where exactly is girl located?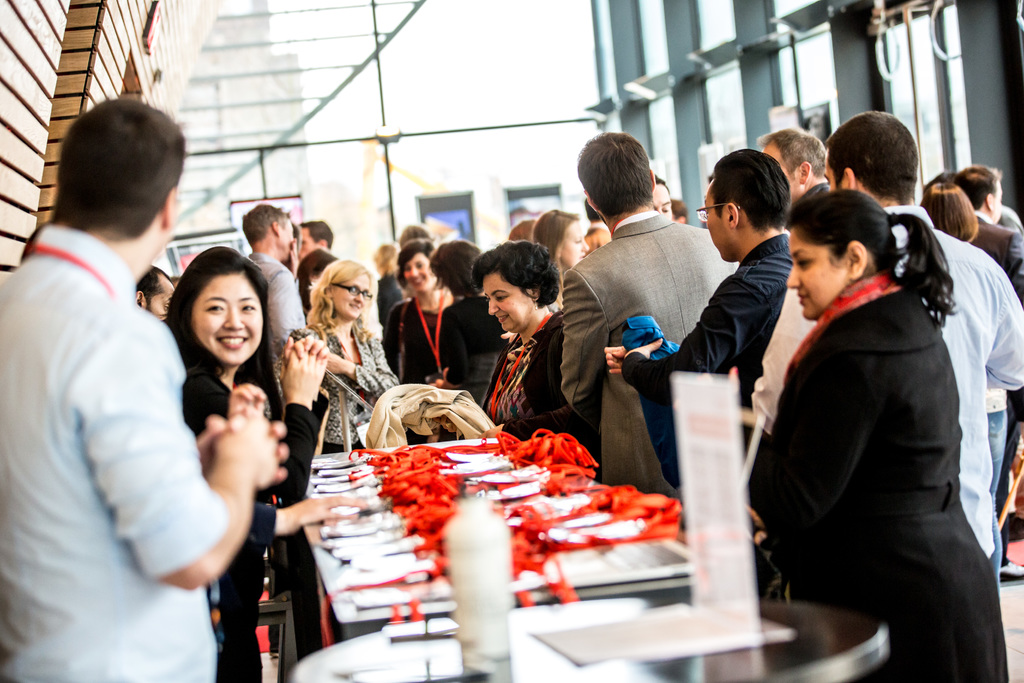
Its bounding box is <region>733, 195, 1023, 682</region>.
